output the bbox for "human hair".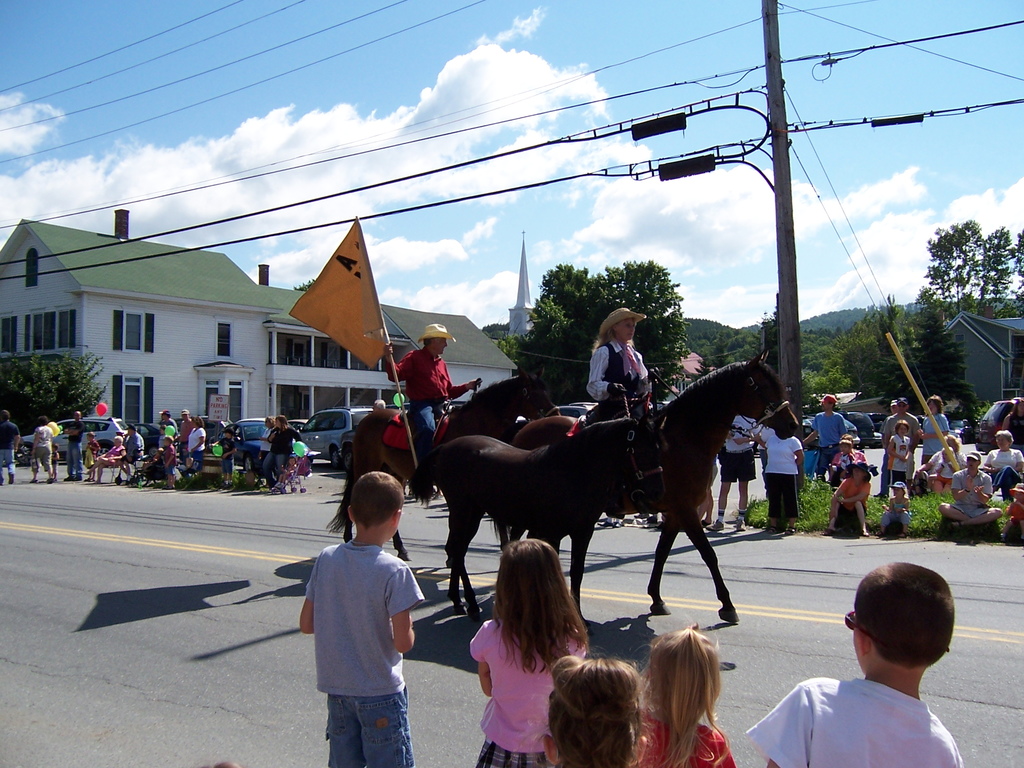
193/415/205/428.
